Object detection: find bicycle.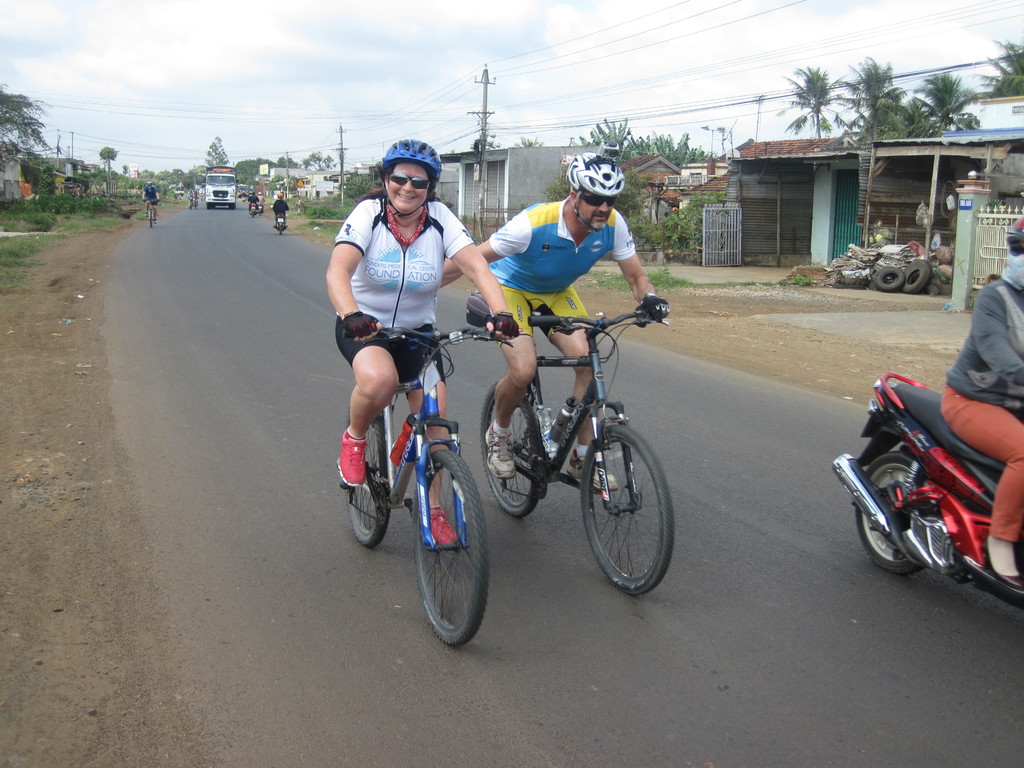
[335, 294, 506, 638].
